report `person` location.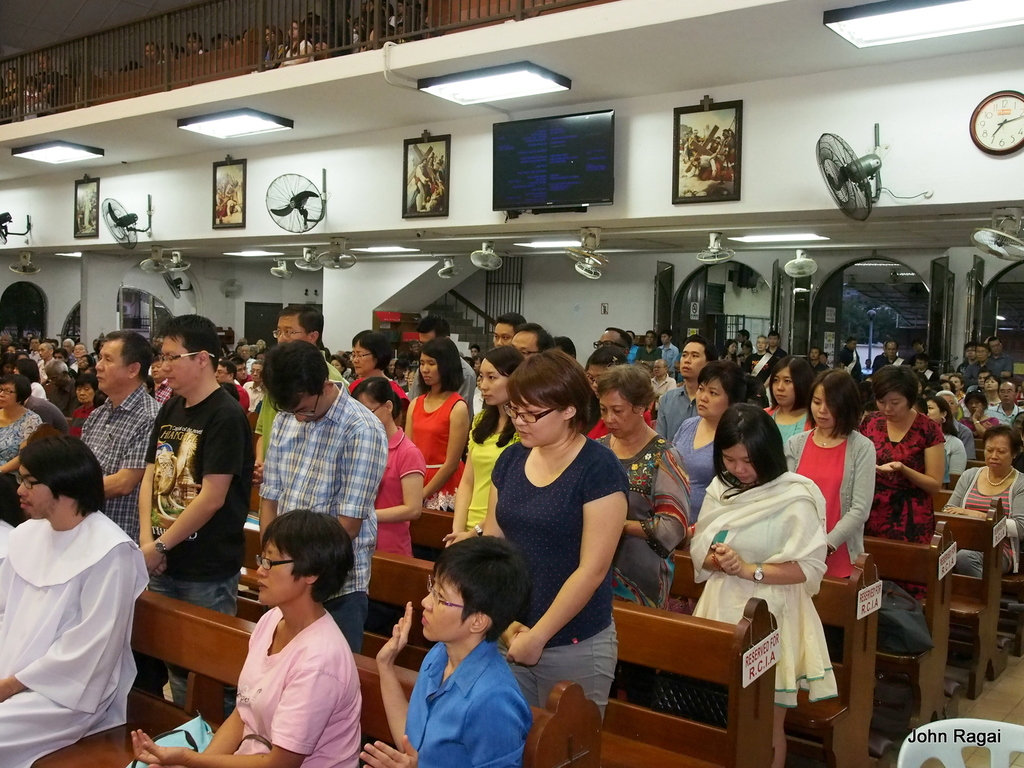
Report: [x1=216, y1=360, x2=248, y2=419].
